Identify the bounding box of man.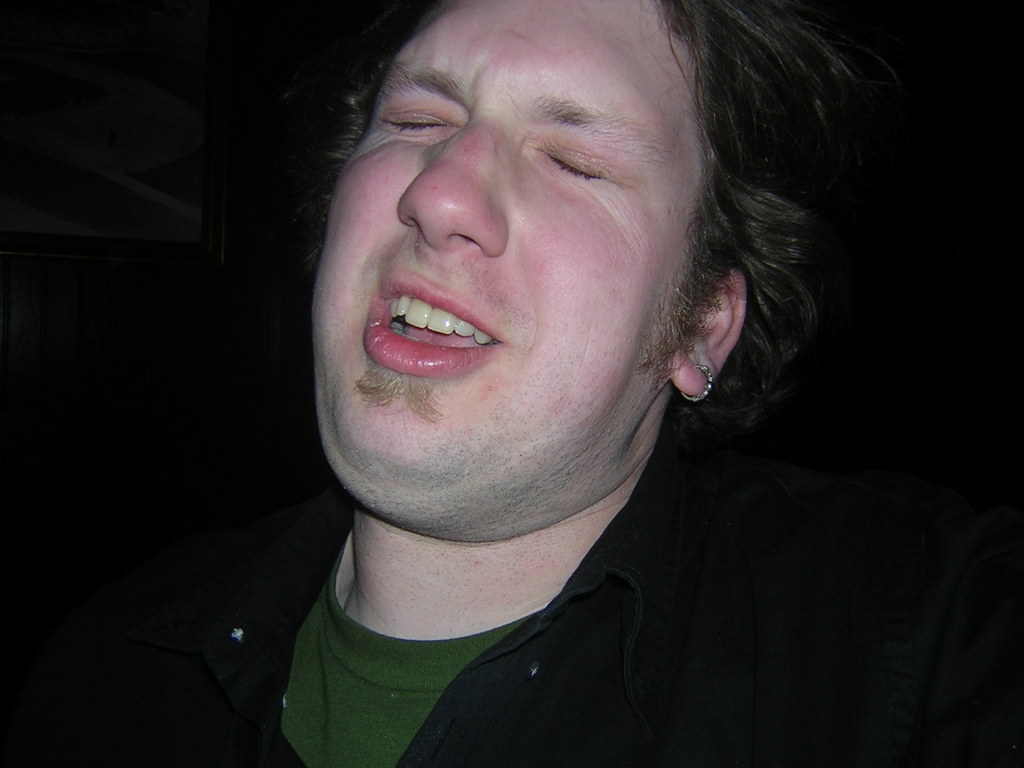
93 0 1023 757.
